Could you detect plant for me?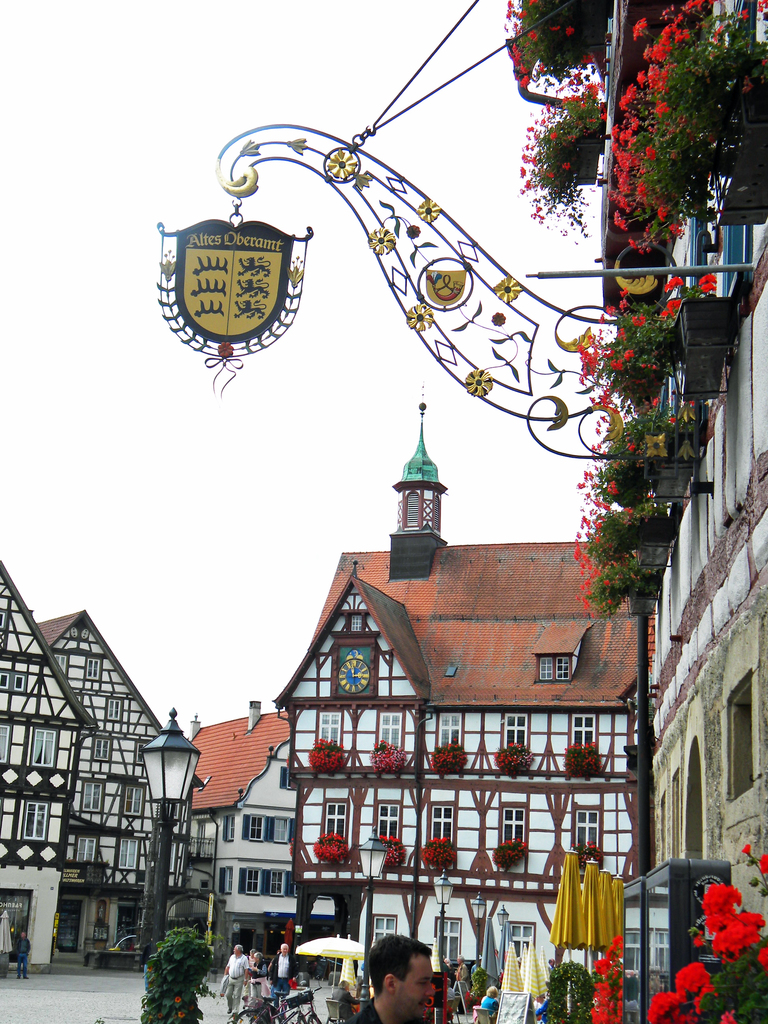
Detection result: bbox(563, 743, 604, 790).
